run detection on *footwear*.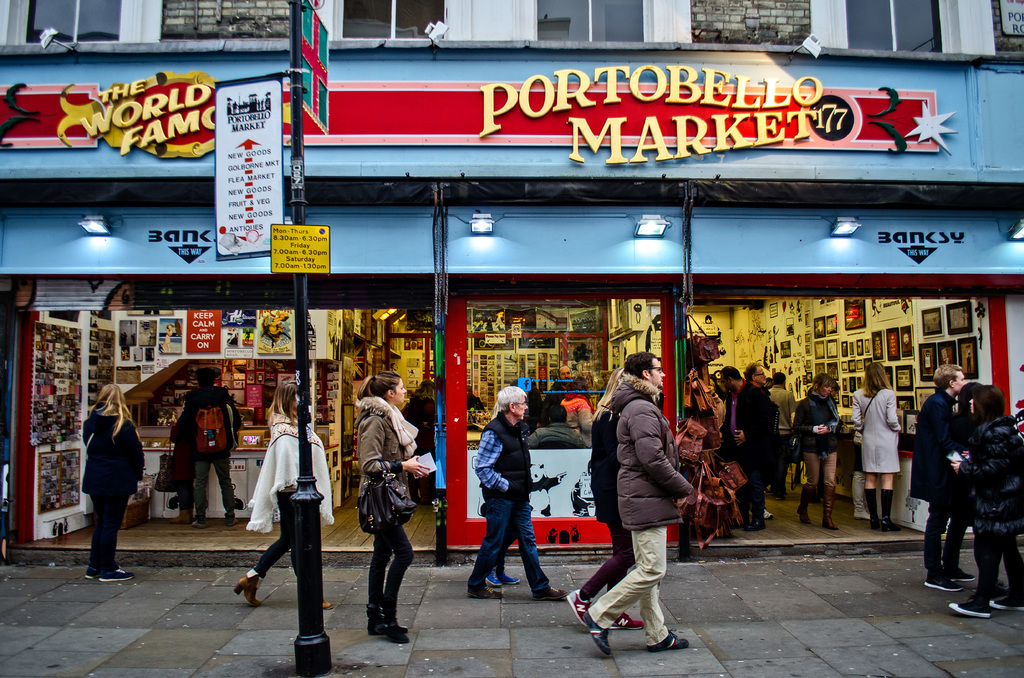
Result: 771,489,788,501.
